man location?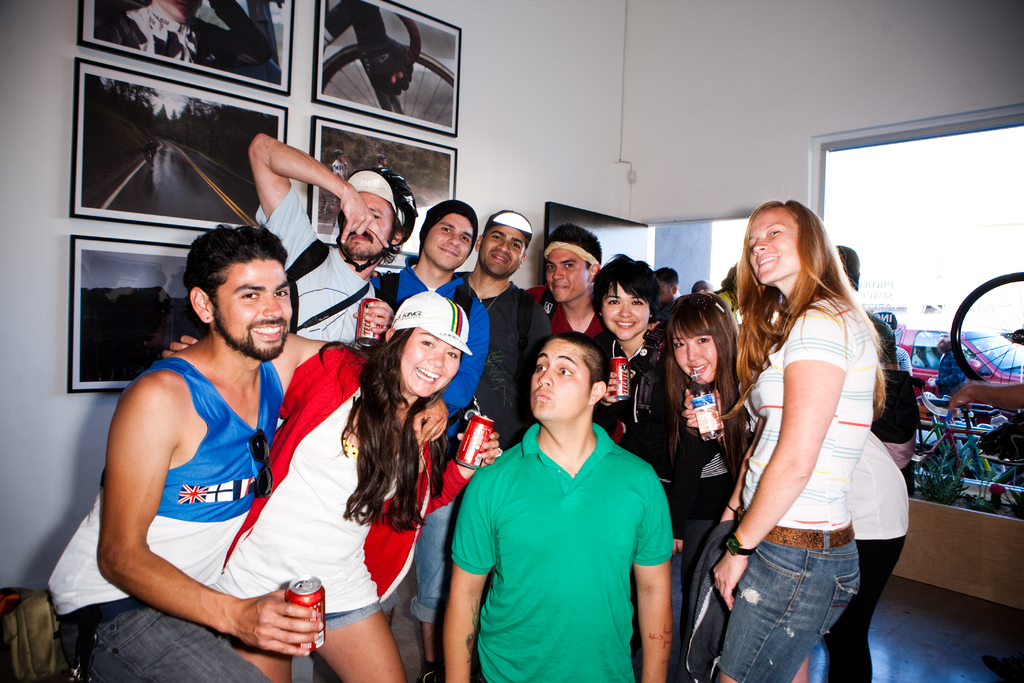
pyautogui.locateOnScreen(456, 207, 557, 452)
